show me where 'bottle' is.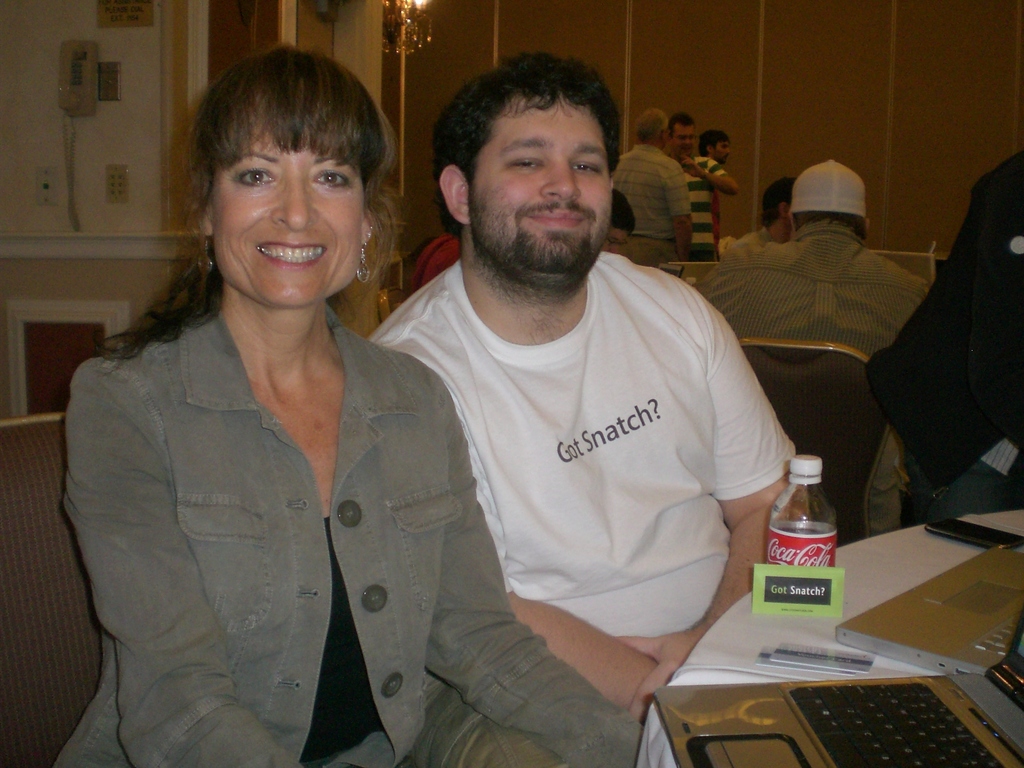
'bottle' is at (left=770, top=464, right=850, bottom=612).
